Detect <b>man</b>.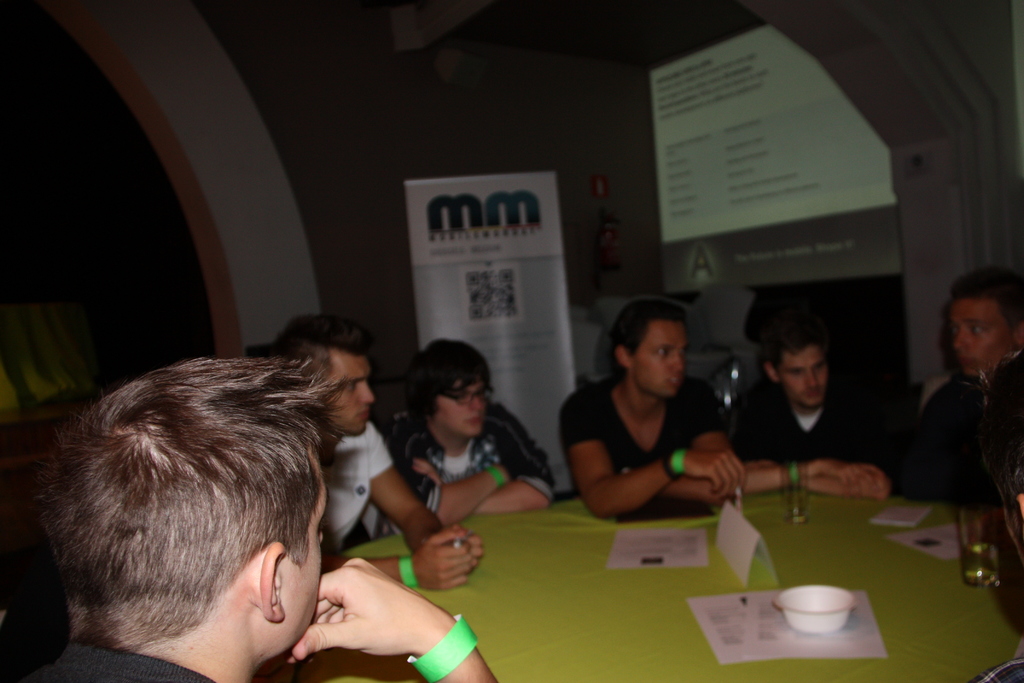
Detected at rect(730, 318, 903, 502).
